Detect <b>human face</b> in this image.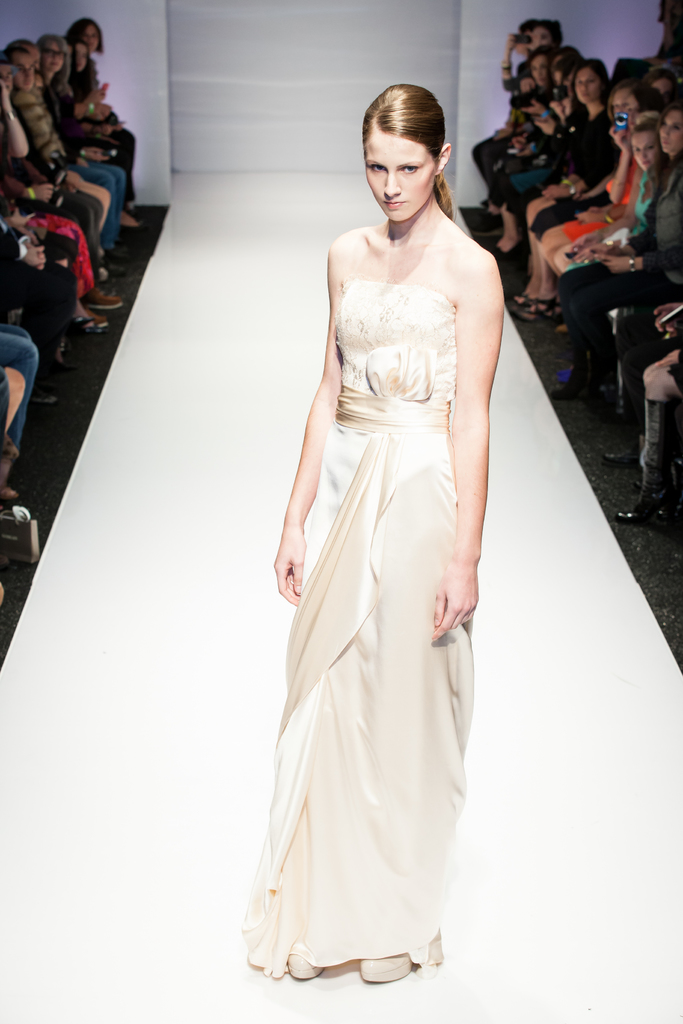
Detection: bbox(625, 96, 643, 132).
